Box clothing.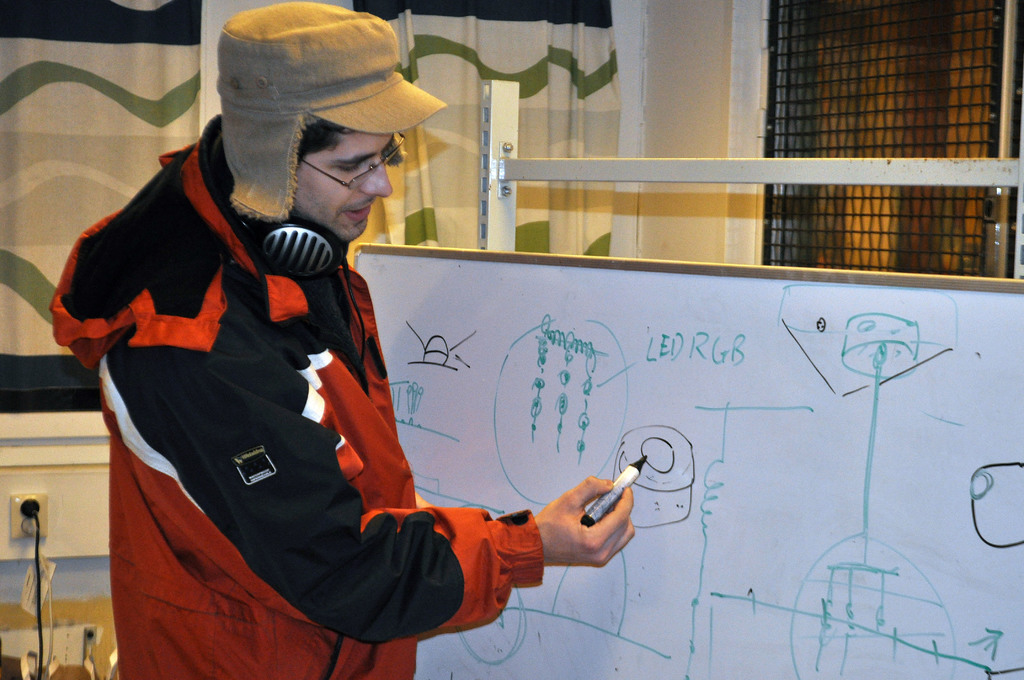
[48, 114, 548, 679].
